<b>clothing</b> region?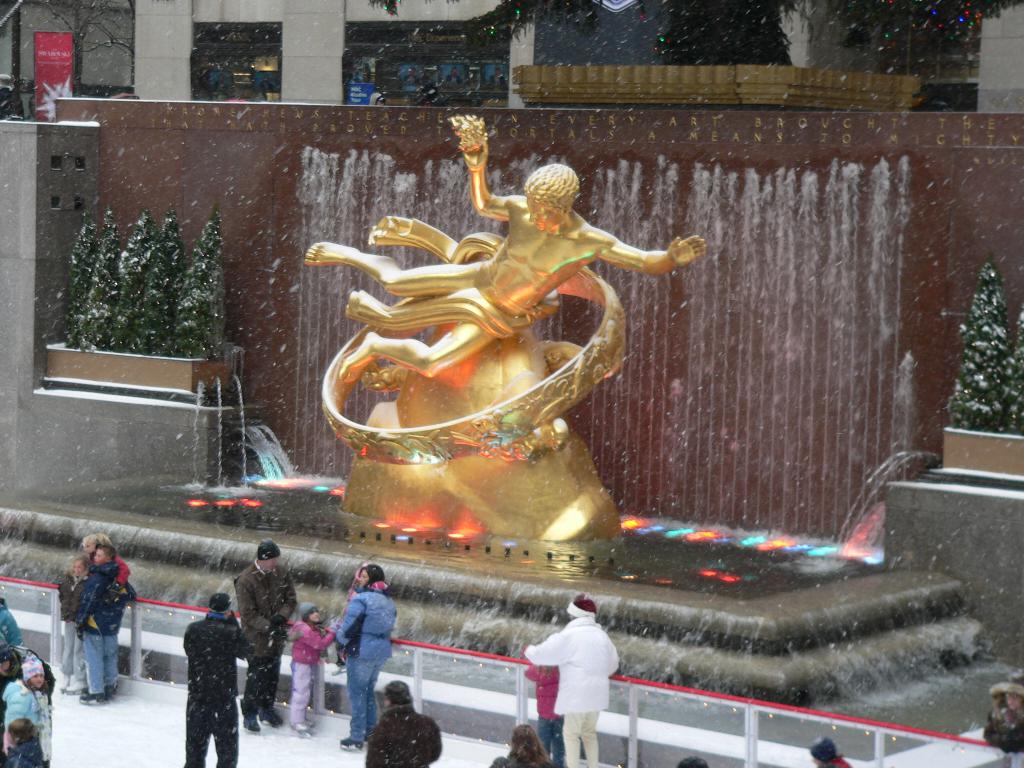
335, 593, 406, 742
